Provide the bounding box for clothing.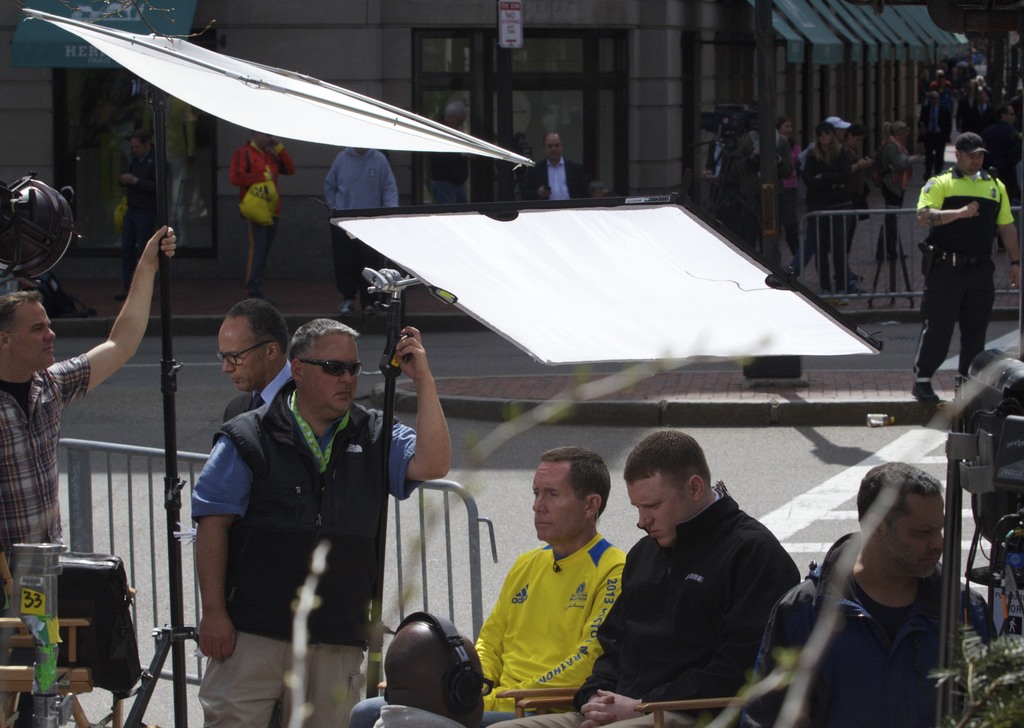
[313, 145, 398, 289].
